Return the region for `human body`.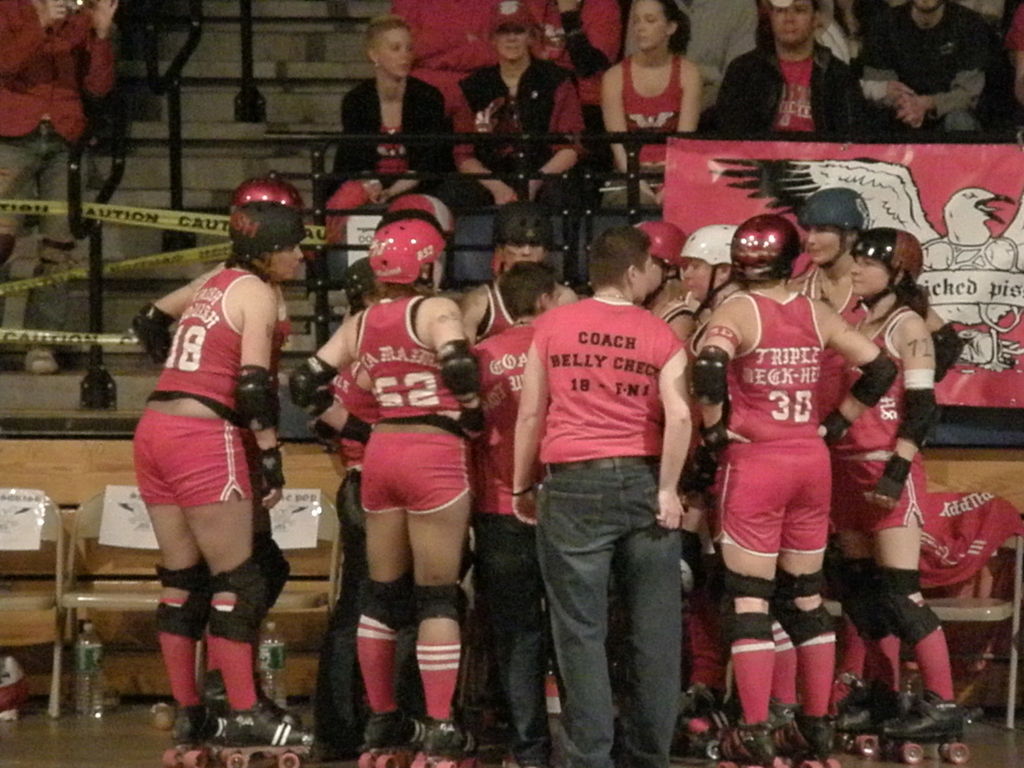
box(447, 60, 584, 264).
